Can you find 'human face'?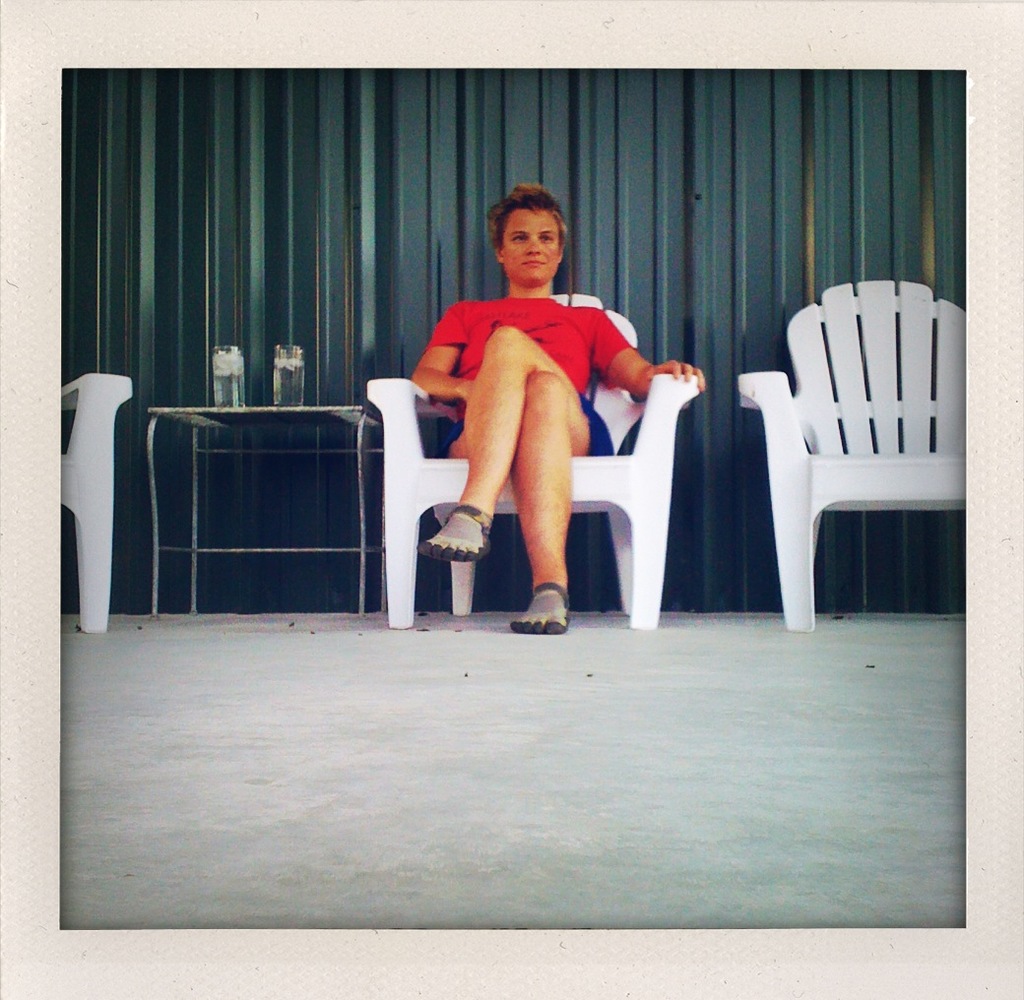
Yes, bounding box: detection(502, 212, 562, 281).
